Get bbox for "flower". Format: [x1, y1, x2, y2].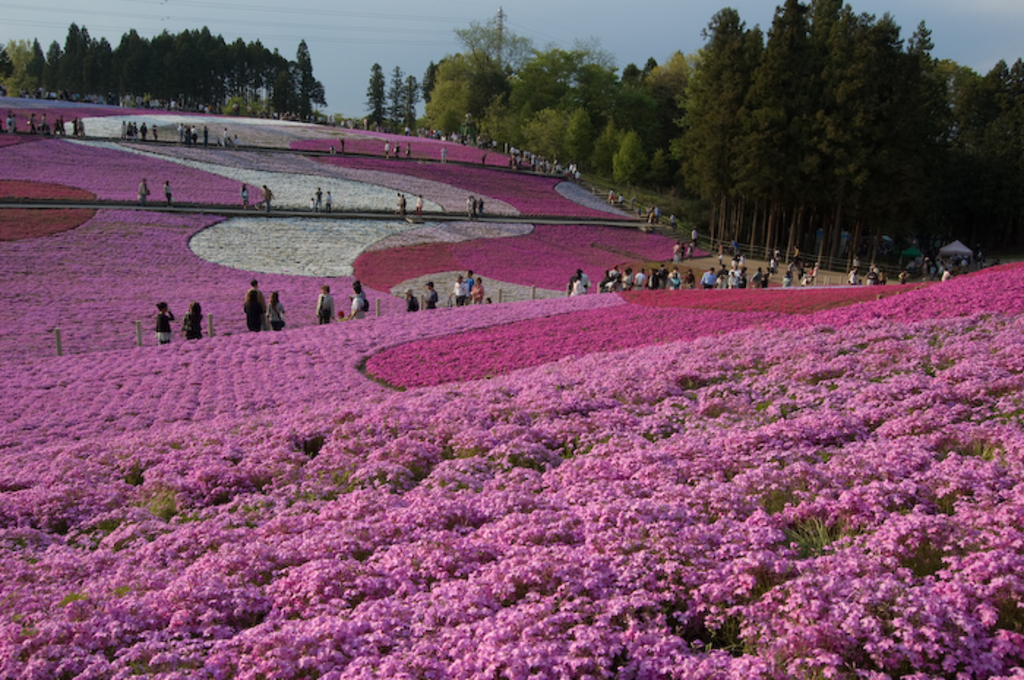
[467, 664, 483, 679].
